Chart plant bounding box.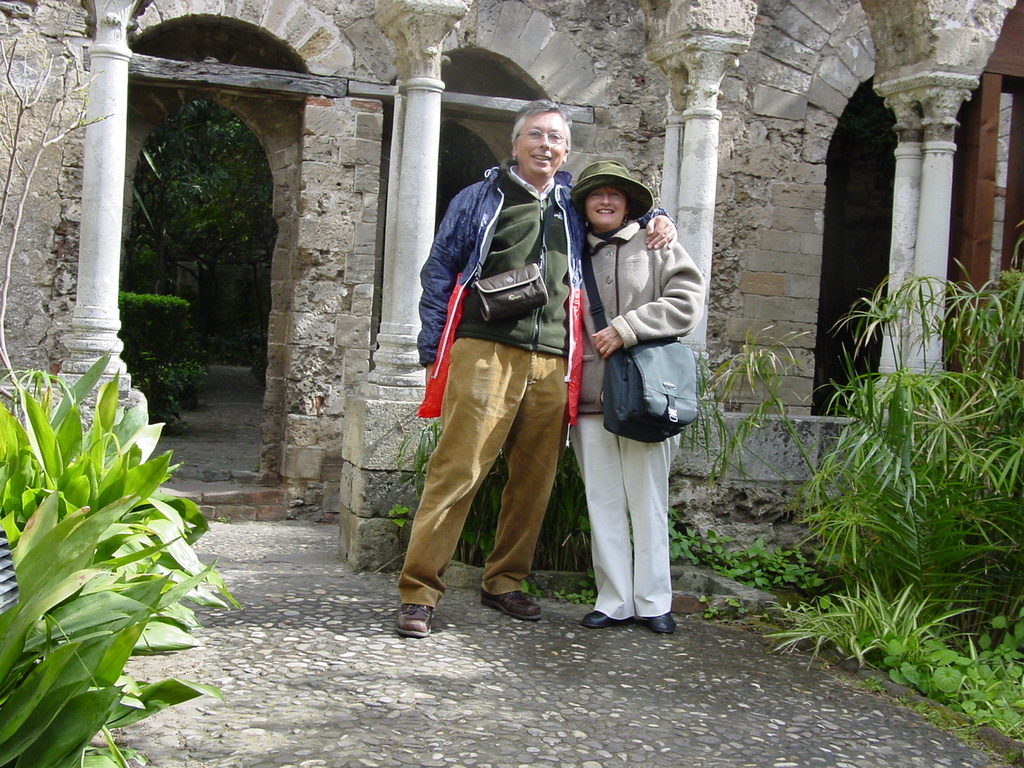
Charted: locate(456, 442, 509, 564).
